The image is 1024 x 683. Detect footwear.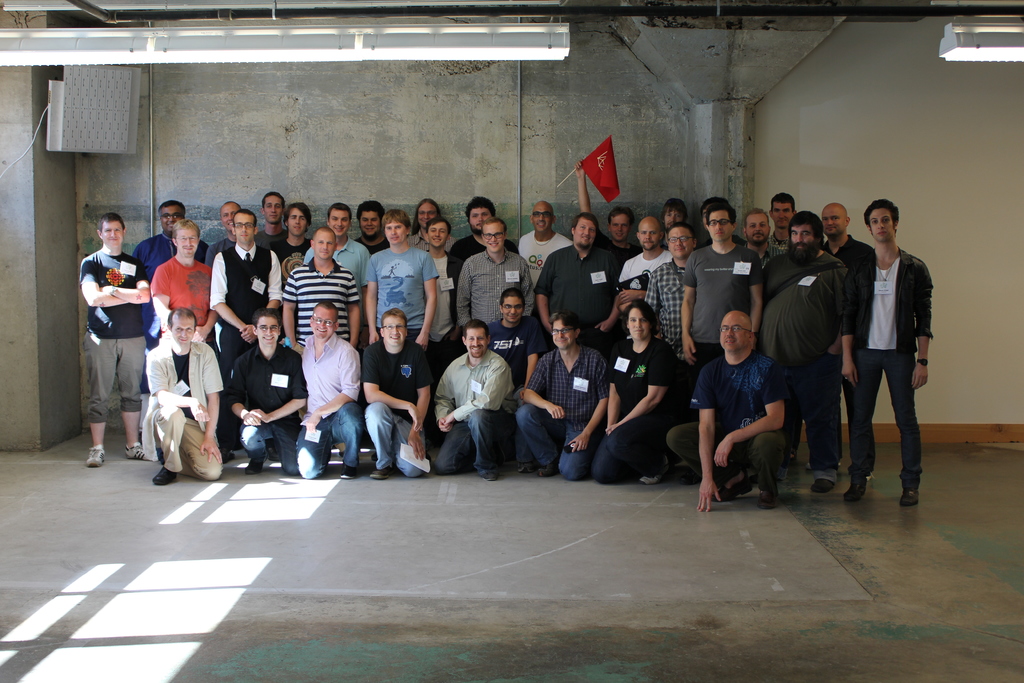
Detection: 712, 471, 753, 503.
